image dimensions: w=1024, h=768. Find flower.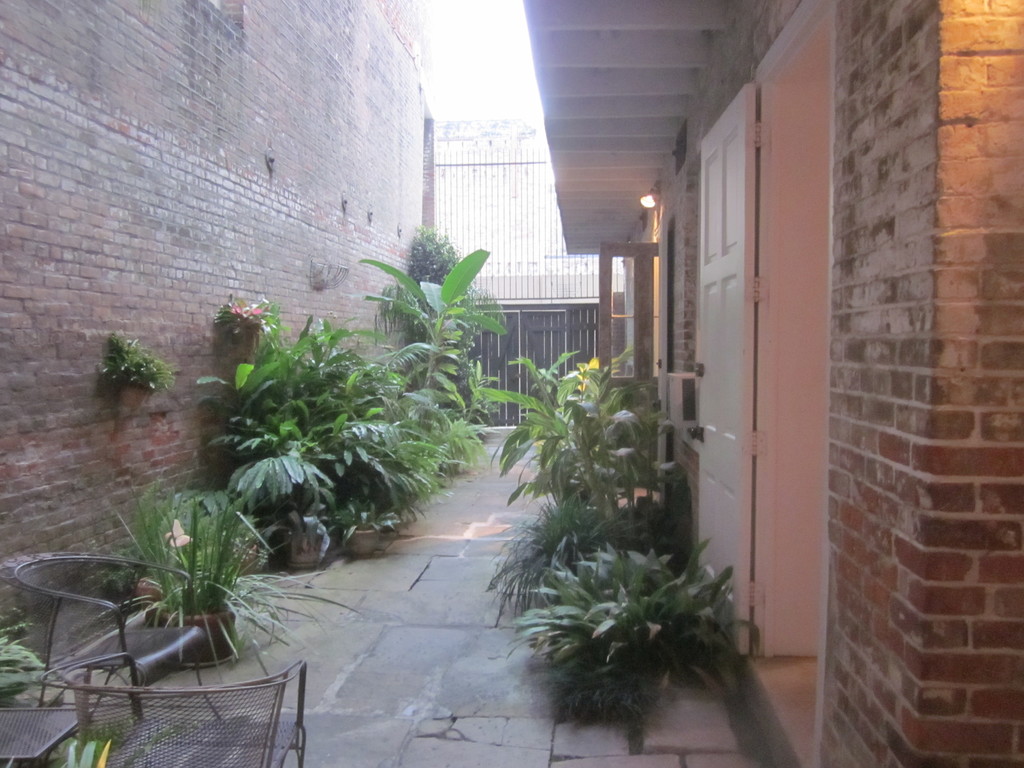
168:519:189:545.
